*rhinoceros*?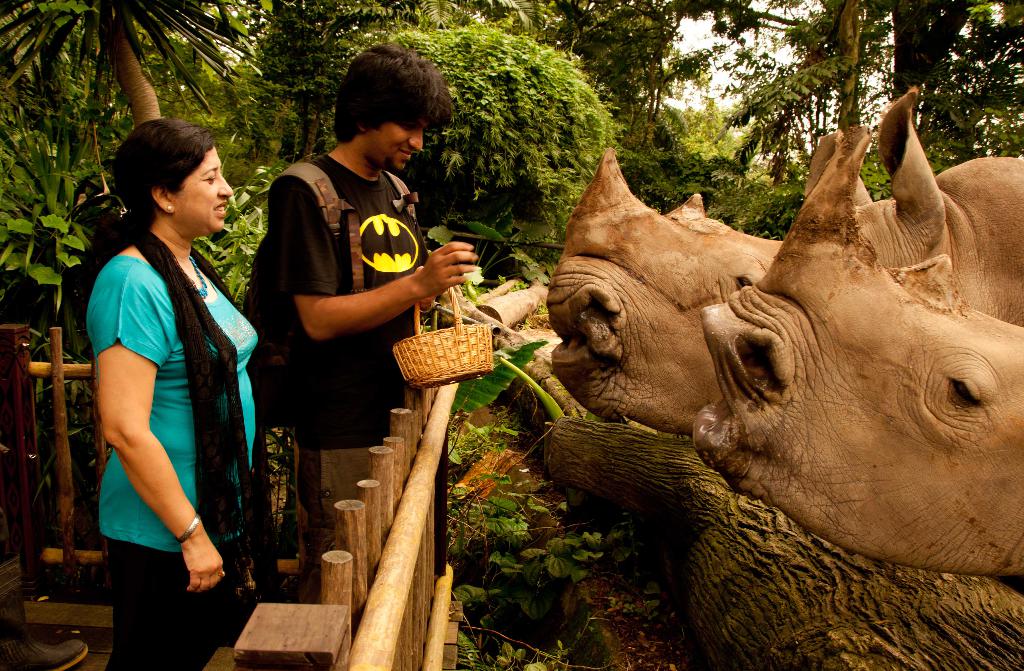
rect(689, 116, 1023, 578)
